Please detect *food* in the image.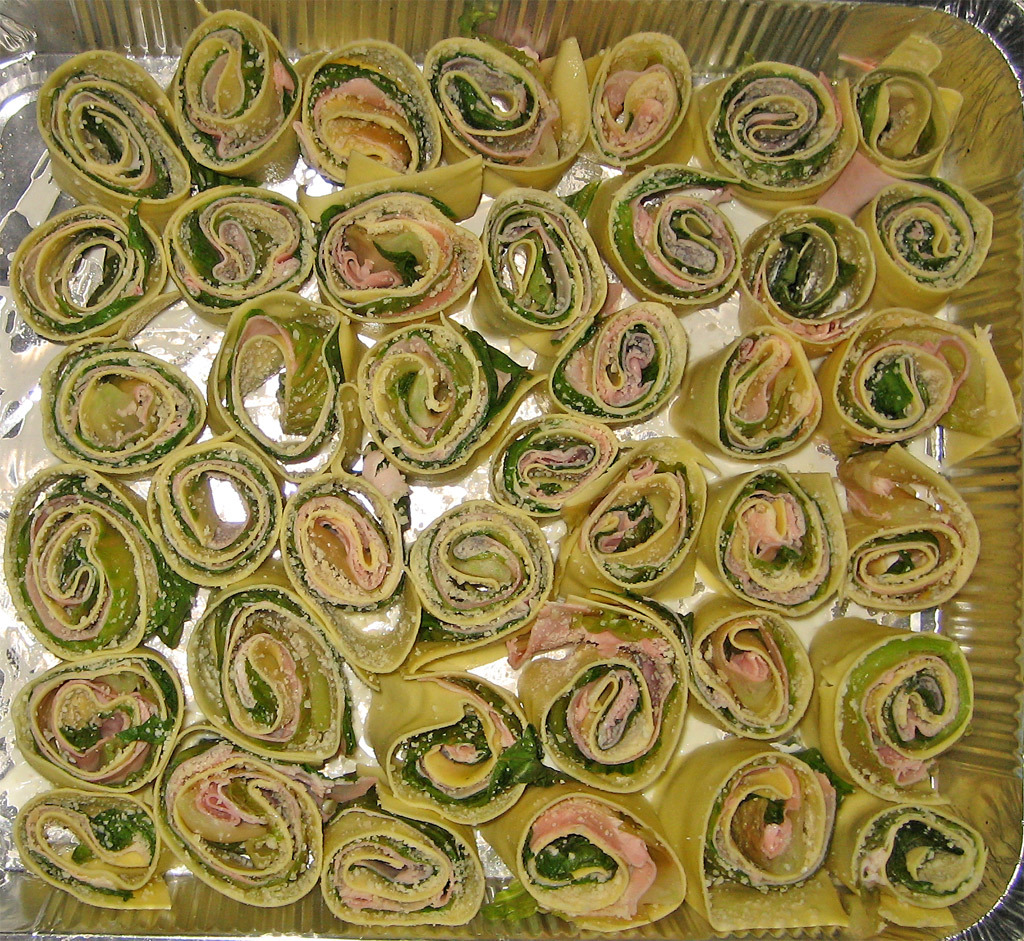
[x1=815, y1=306, x2=1023, y2=450].
